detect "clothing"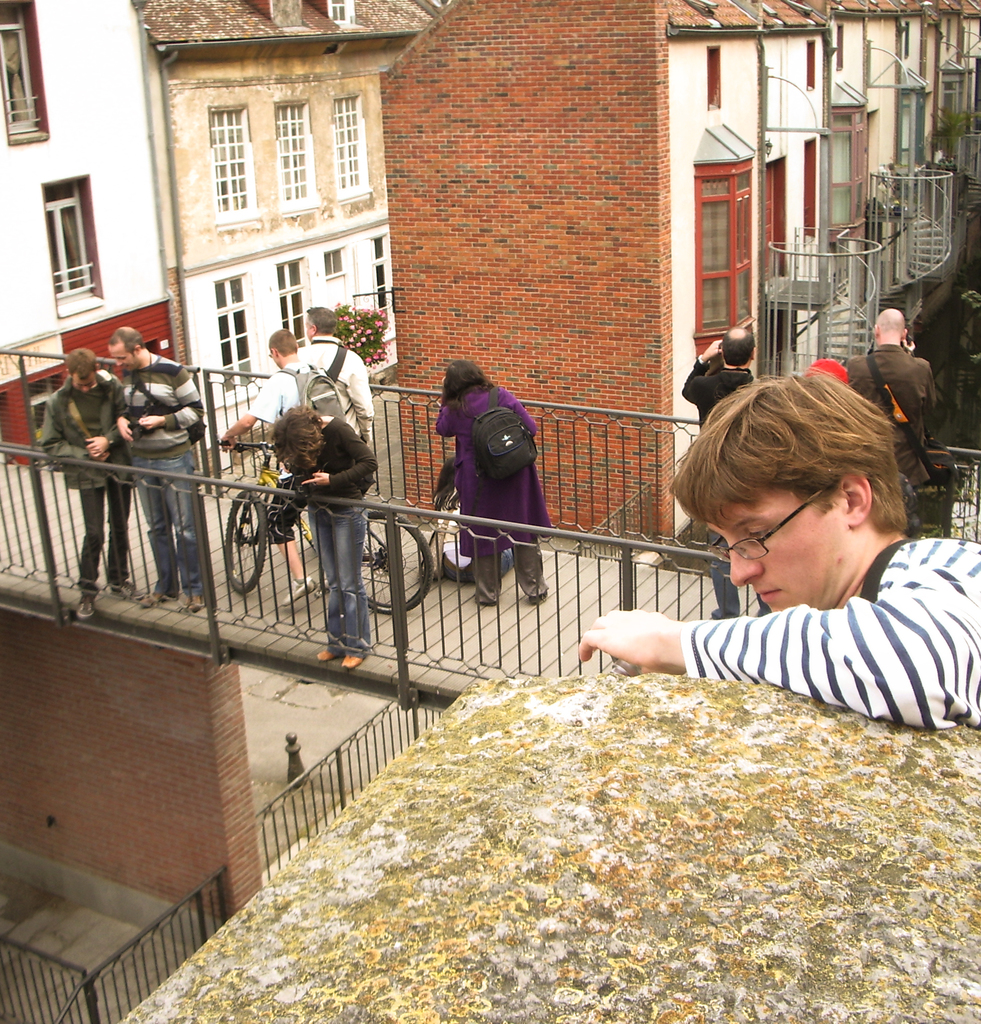
BBox(438, 485, 512, 583)
